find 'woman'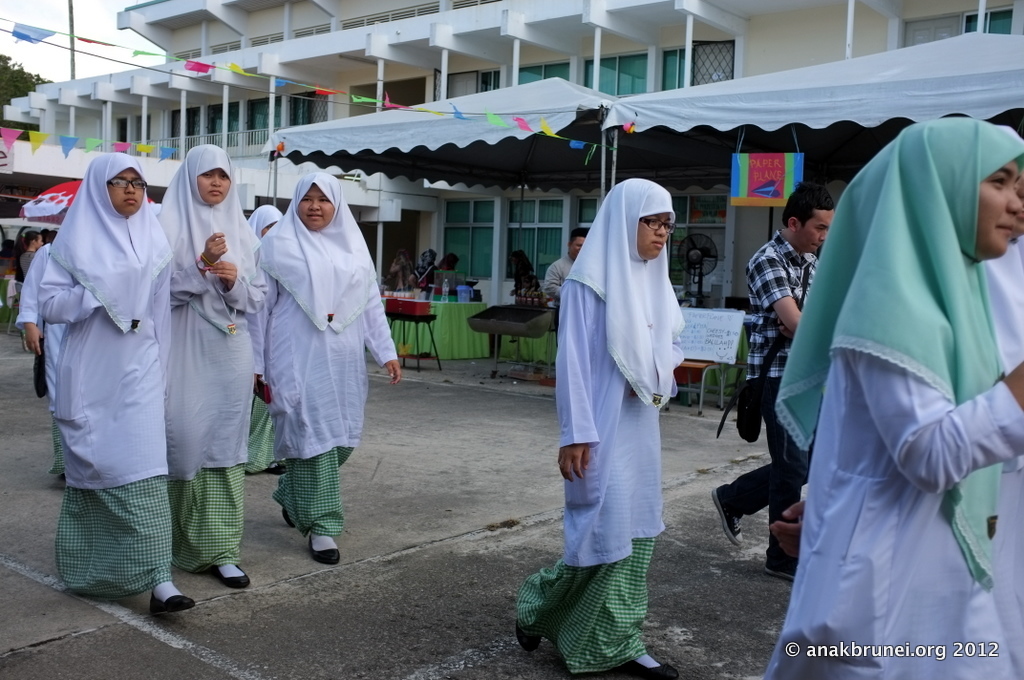
(241,171,408,568)
